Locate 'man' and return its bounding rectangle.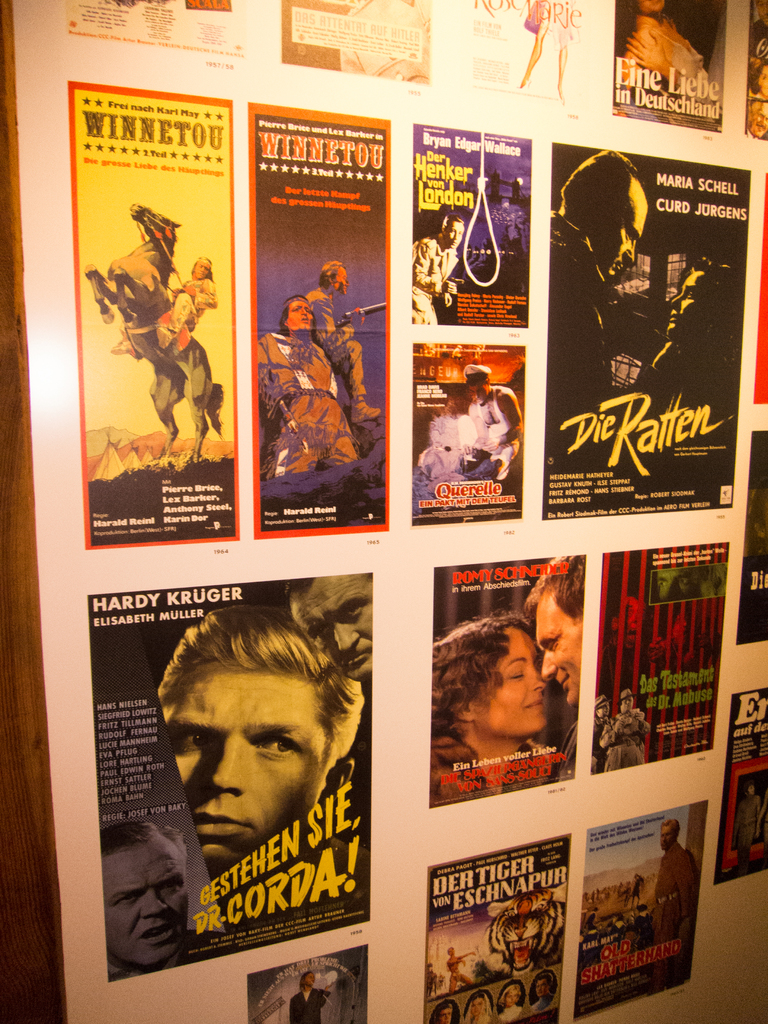
rect(524, 553, 588, 785).
